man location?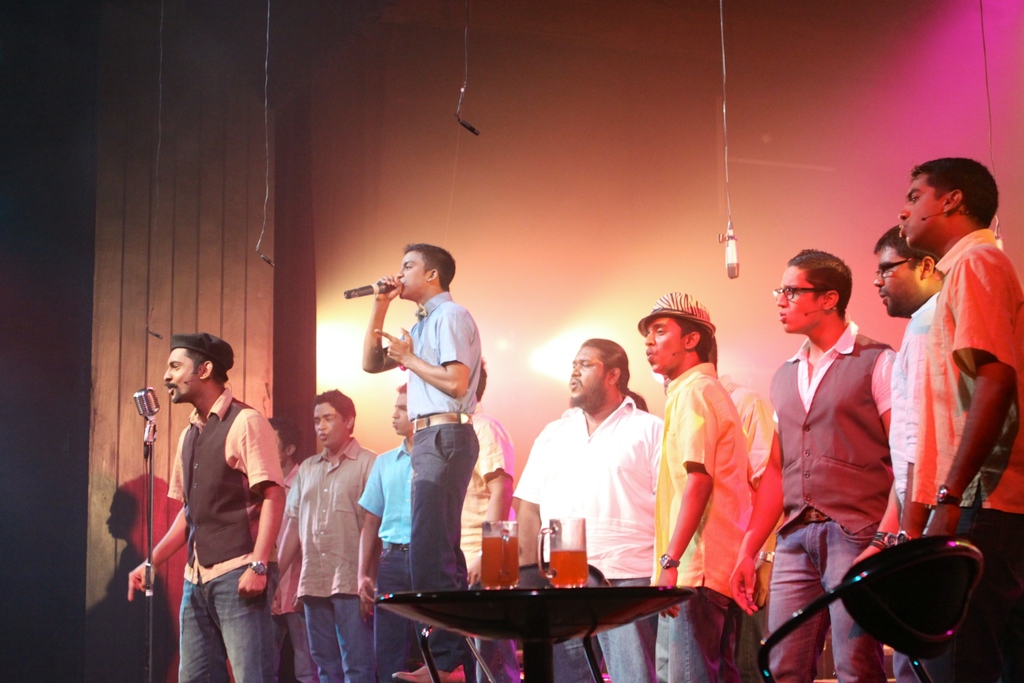
<box>639,288,757,682</box>
